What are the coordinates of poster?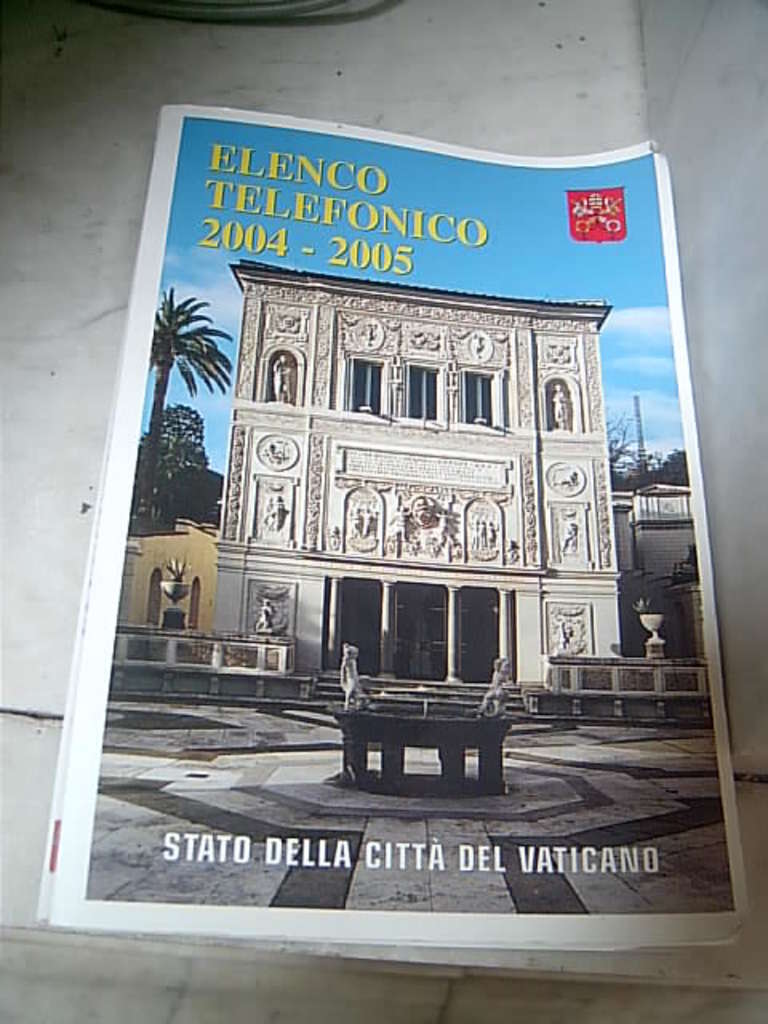
(left=83, top=120, right=744, bottom=915).
